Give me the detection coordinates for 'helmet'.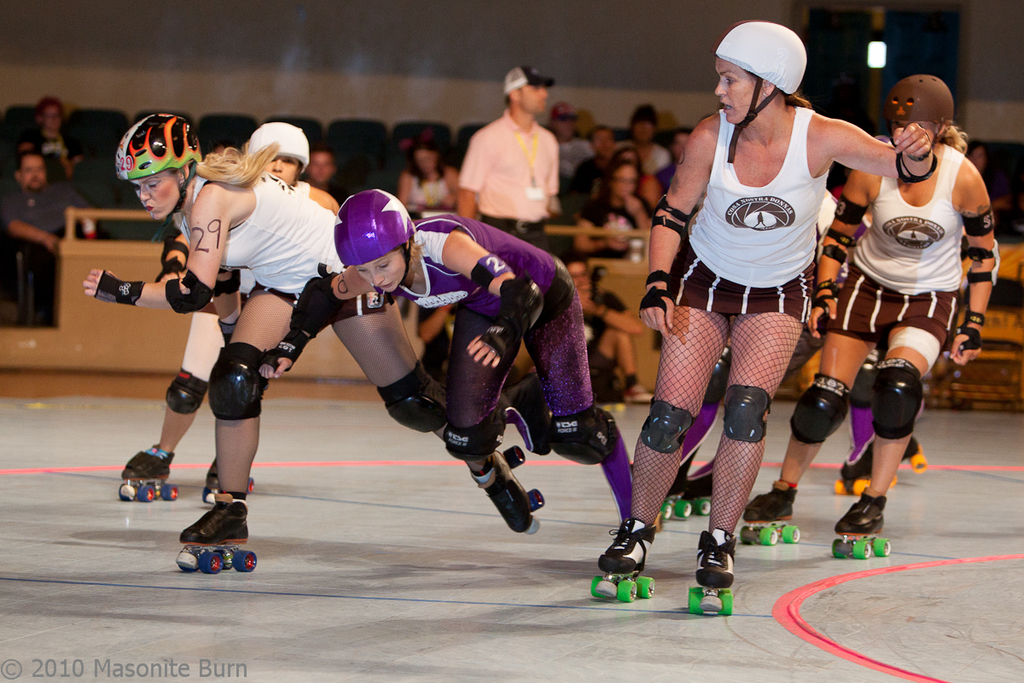
bbox=(887, 63, 961, 136).
